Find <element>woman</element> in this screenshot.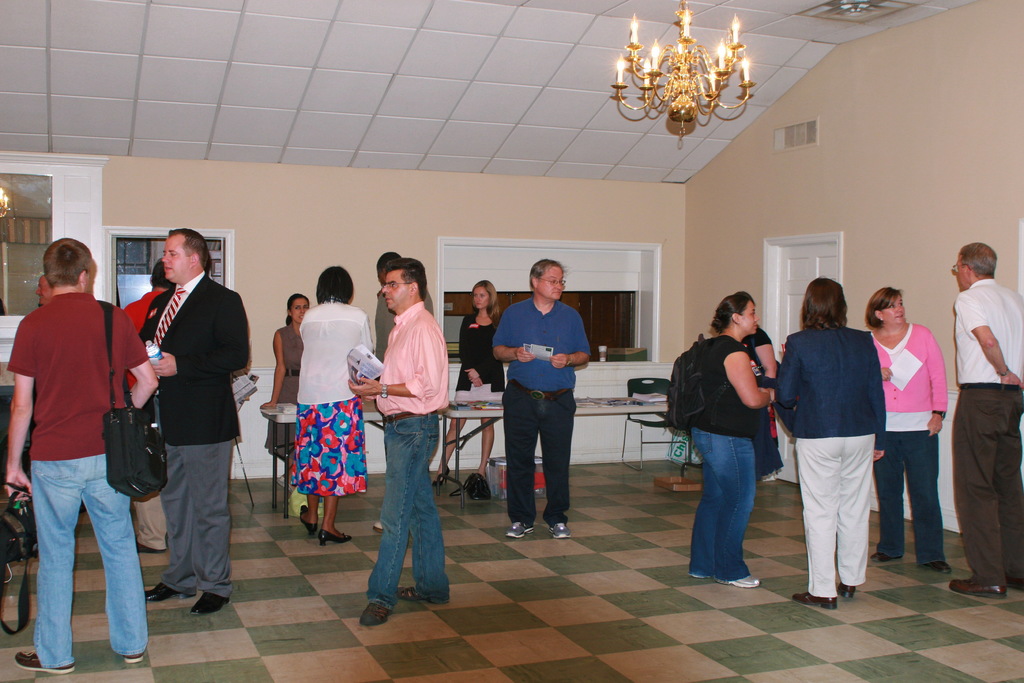
The bounding box for <element>woman</element> is box=[431, 279, 511, 484].
